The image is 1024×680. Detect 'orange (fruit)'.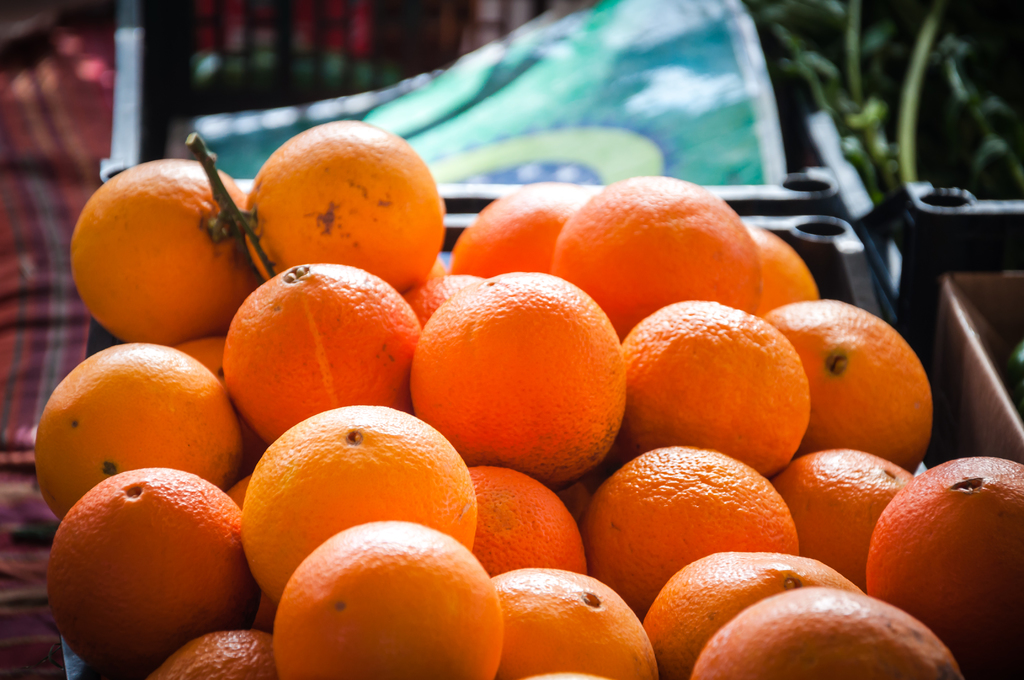
Detection: locate(156, 625, 274, 679).
